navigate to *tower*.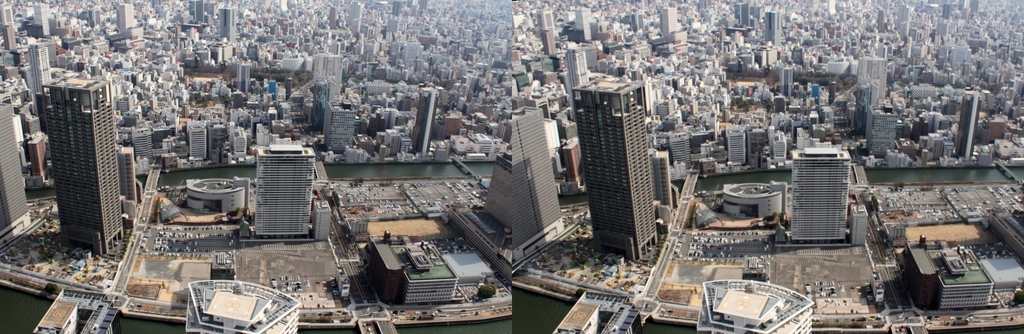
Navigation target: crop(867, 112, 891, 162).
